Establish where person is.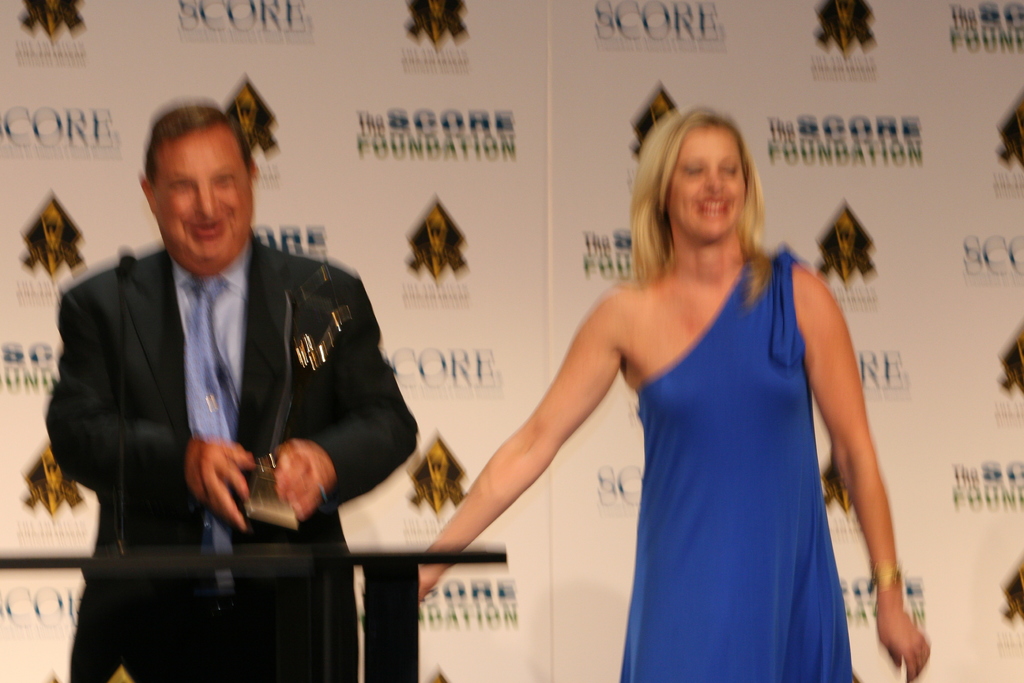
Established at (390, 114, 863, 666).
